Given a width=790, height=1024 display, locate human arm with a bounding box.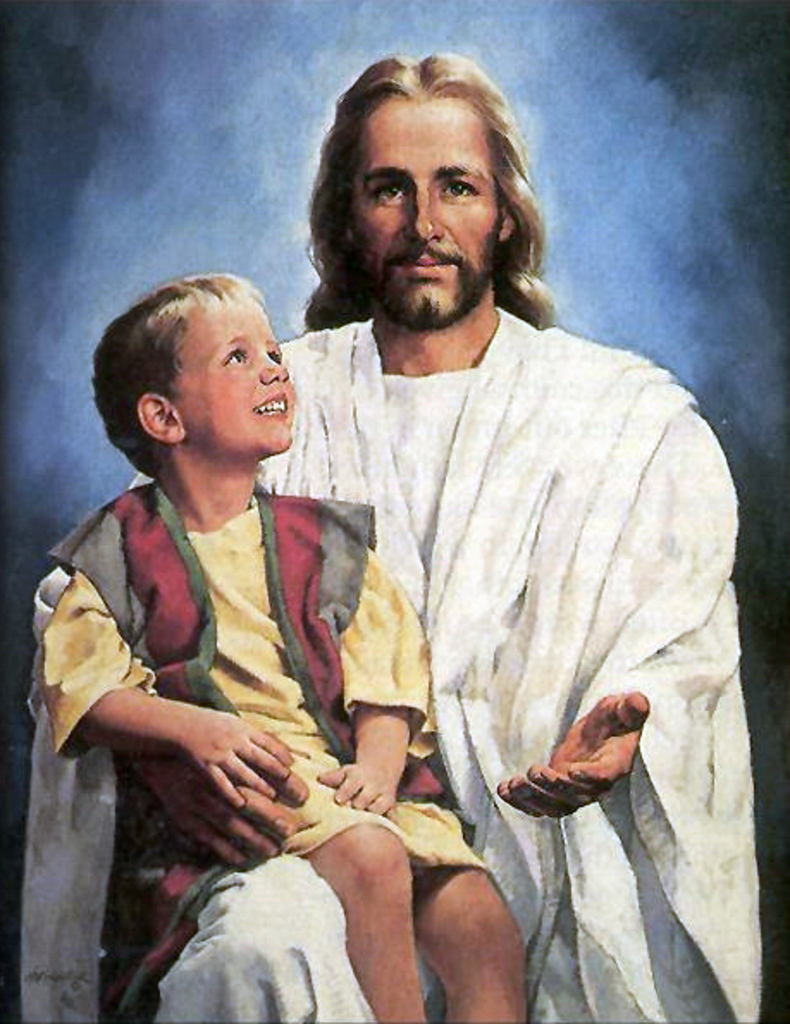
Located: box=[482, 423, 742, 819].
